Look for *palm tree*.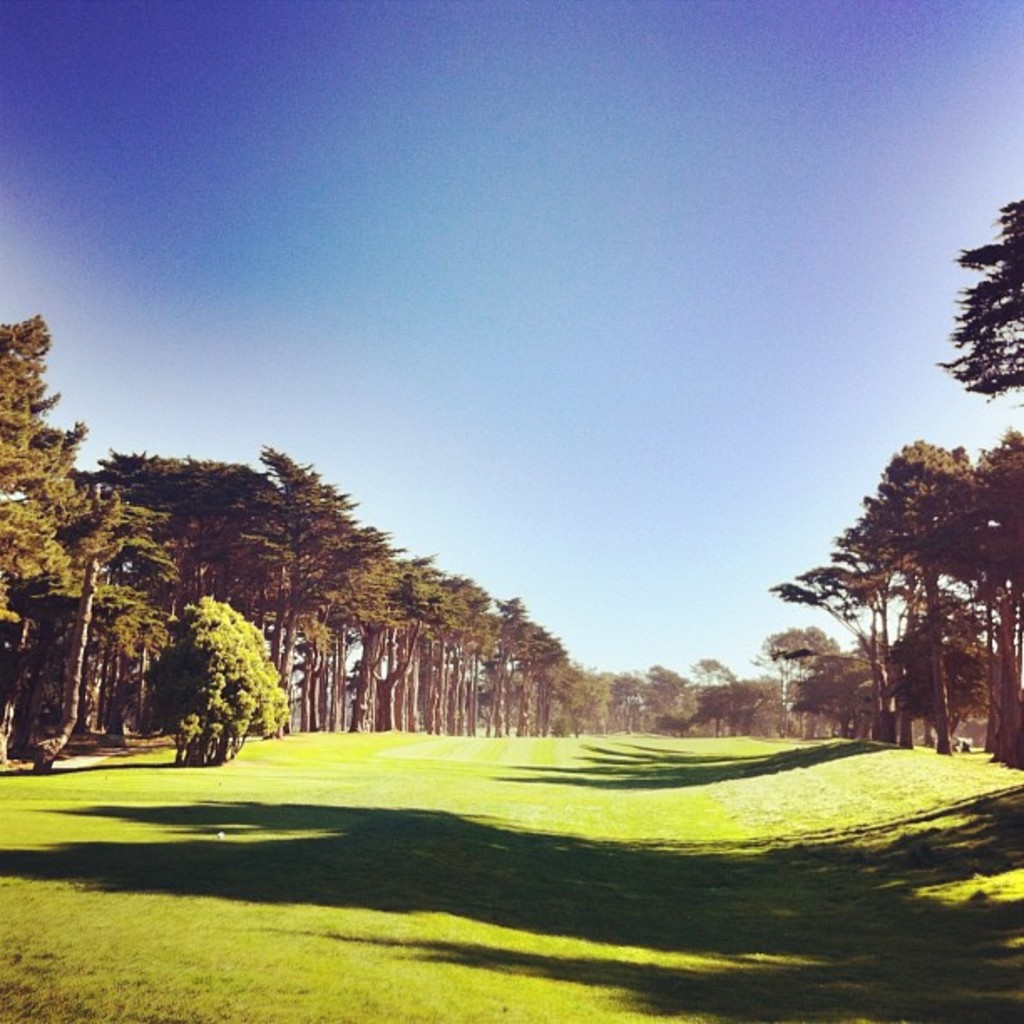
Found: bbox=[944, 194, 1022, 619].
